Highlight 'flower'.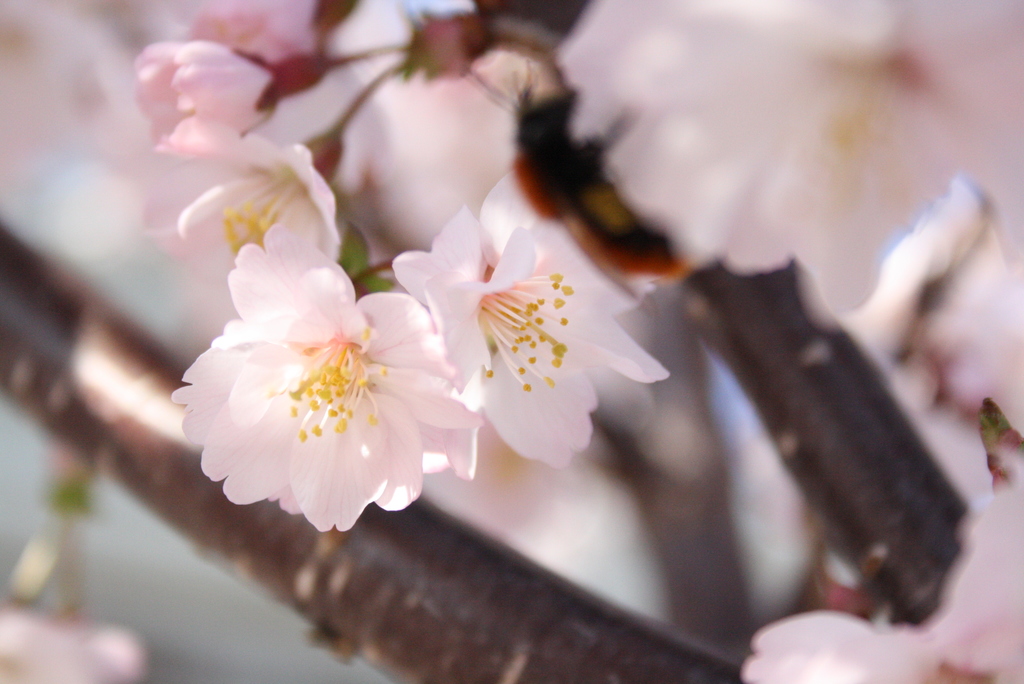
Highlighted region: (141, 0, 1023, 683).
